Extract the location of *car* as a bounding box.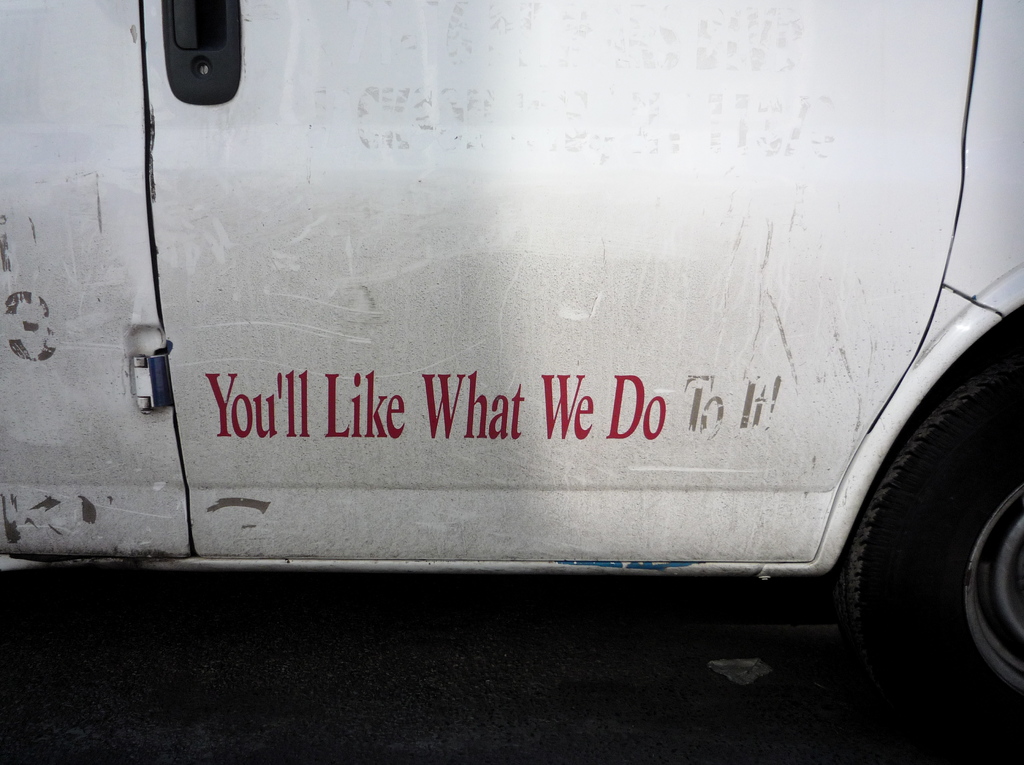
detection(0, 1, 1023, 763).
